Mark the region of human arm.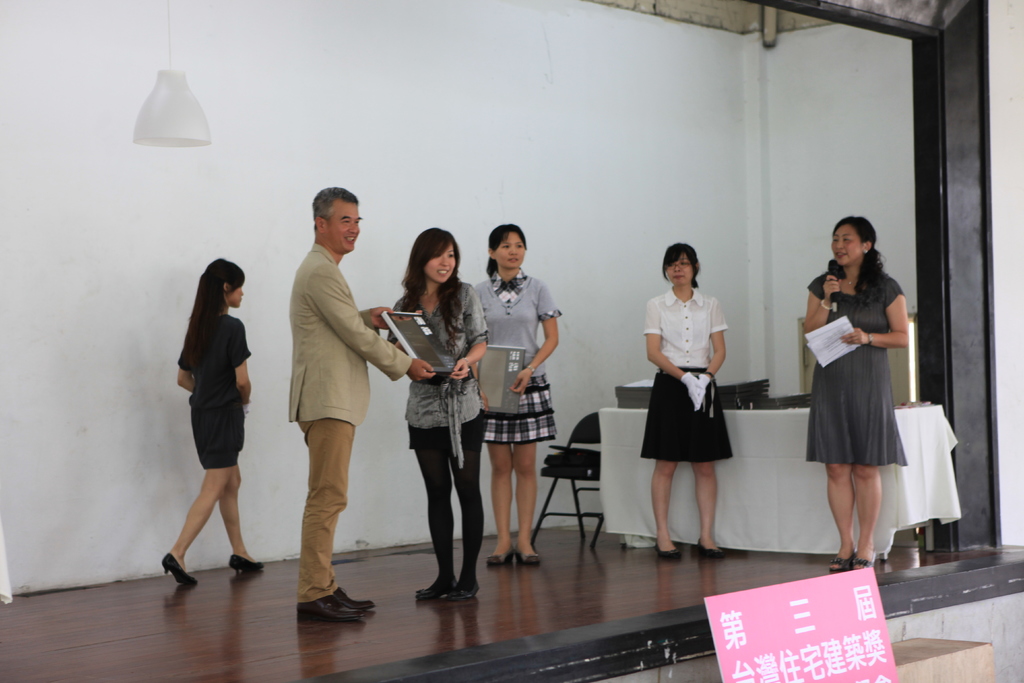
Region: (799, 265, 831, 333).
